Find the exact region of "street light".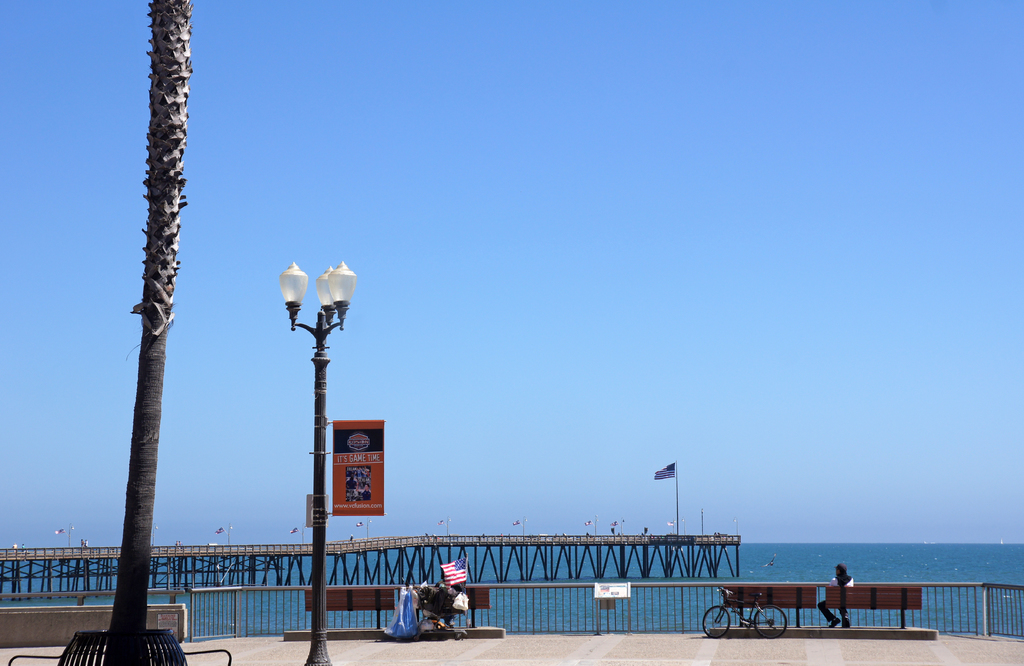
Exact region: rect(621, 515, 626, 536).
